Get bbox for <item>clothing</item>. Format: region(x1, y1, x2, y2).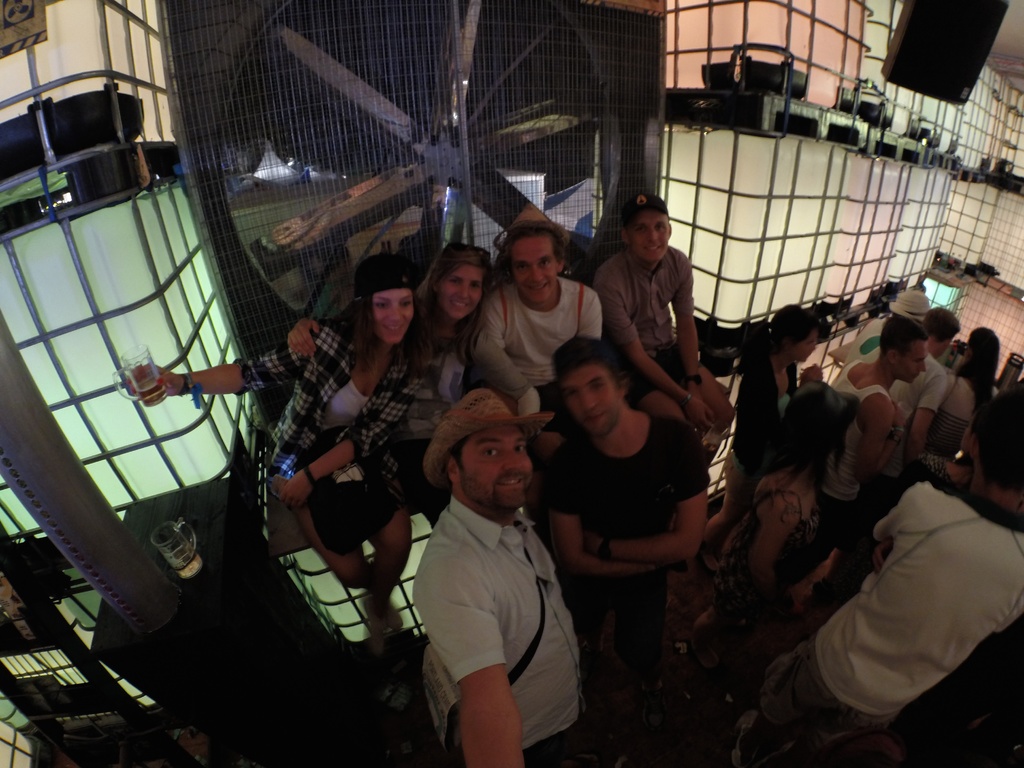
region(724, 342, 797, 503).
